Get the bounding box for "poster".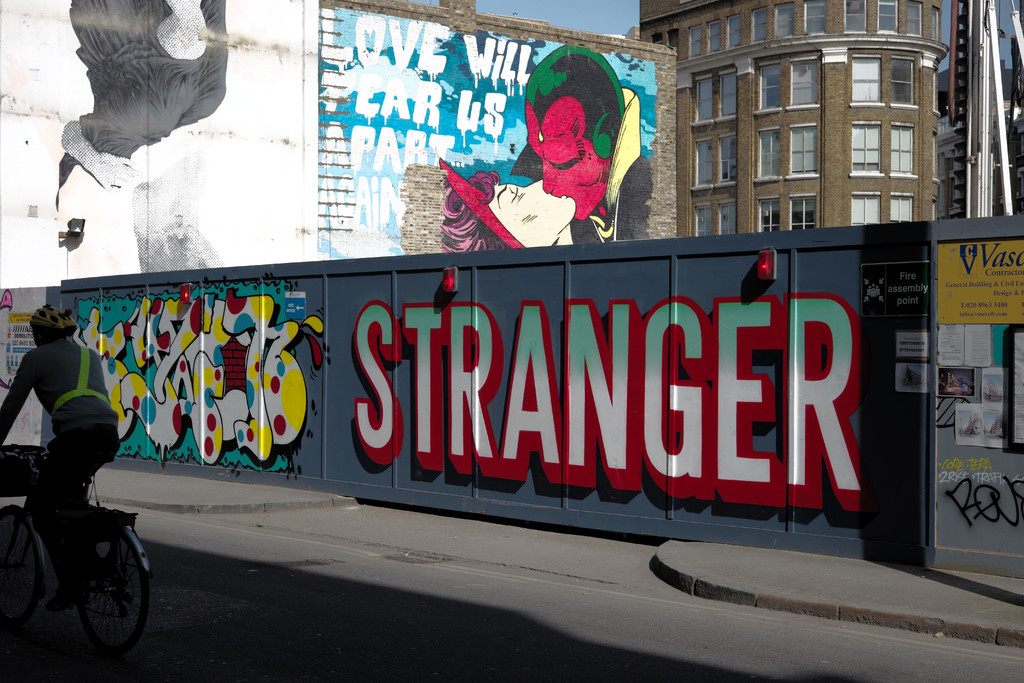
931,242,1023,554.
